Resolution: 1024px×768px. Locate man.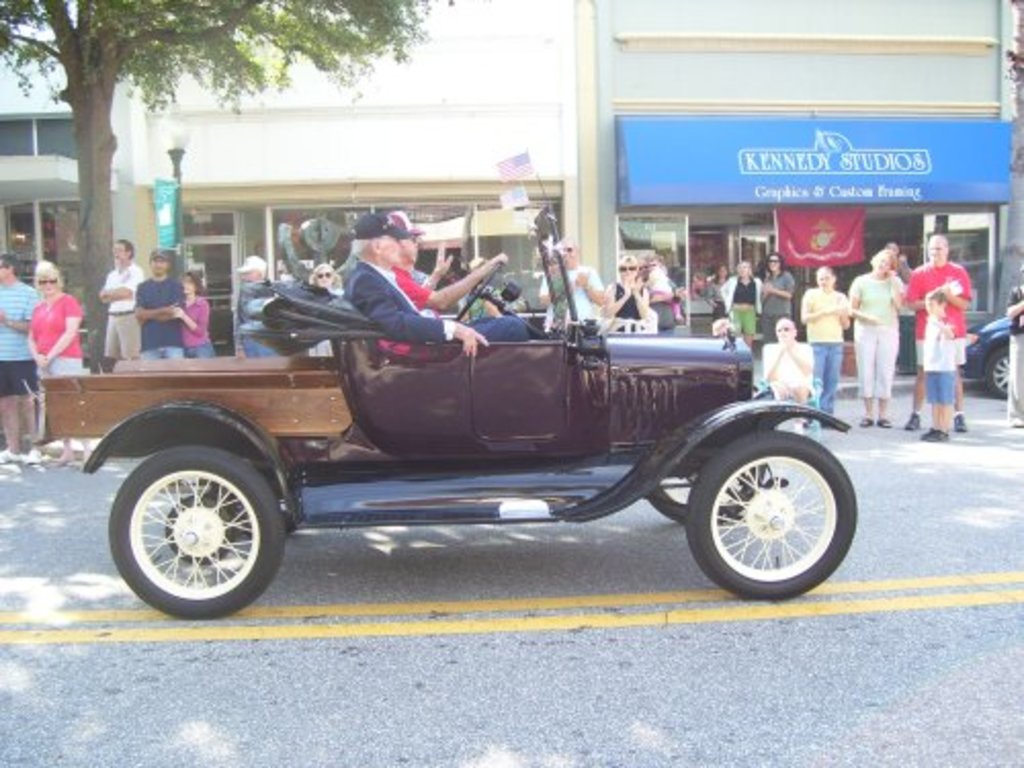
(x1=236, y1=254, x2=285, y2=354).
